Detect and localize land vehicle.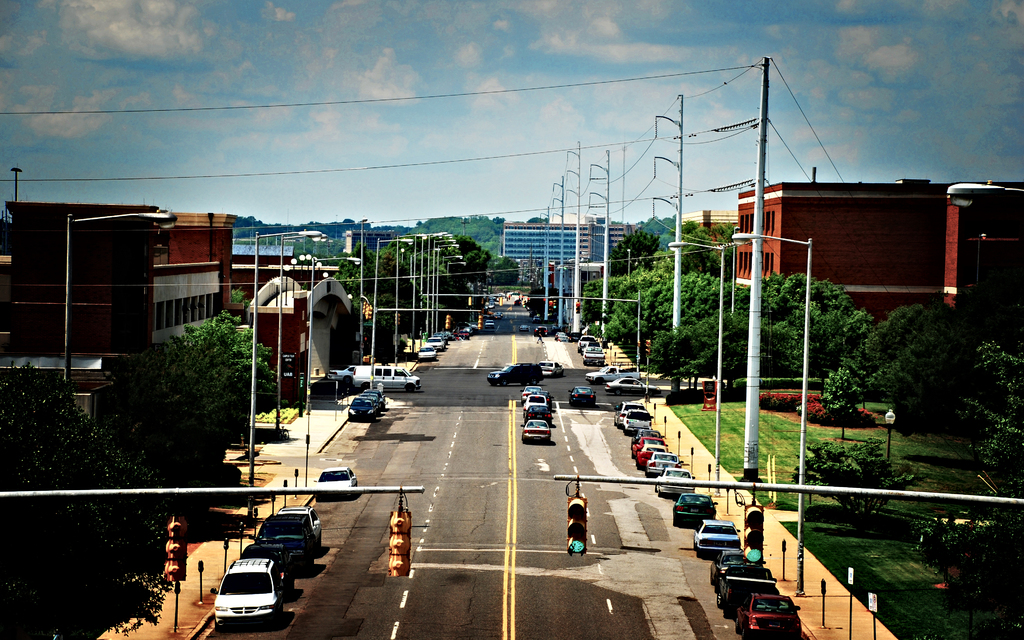
Localized at [532, 324, 548, 342].
